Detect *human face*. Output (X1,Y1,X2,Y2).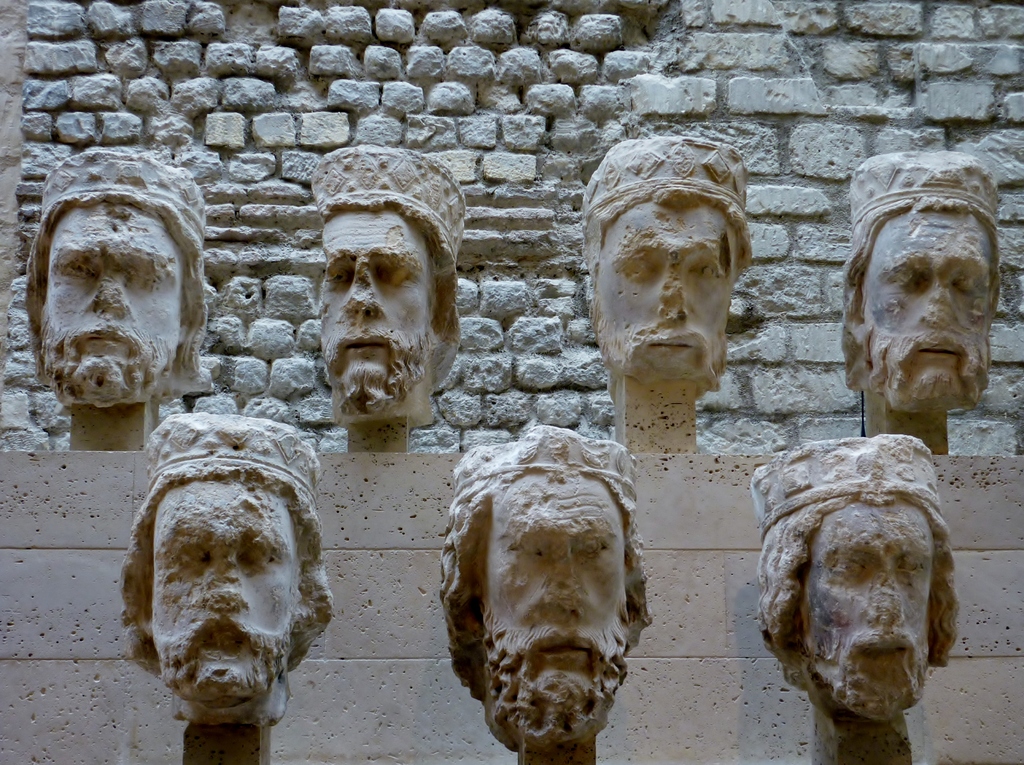
(595,202,731,371).
